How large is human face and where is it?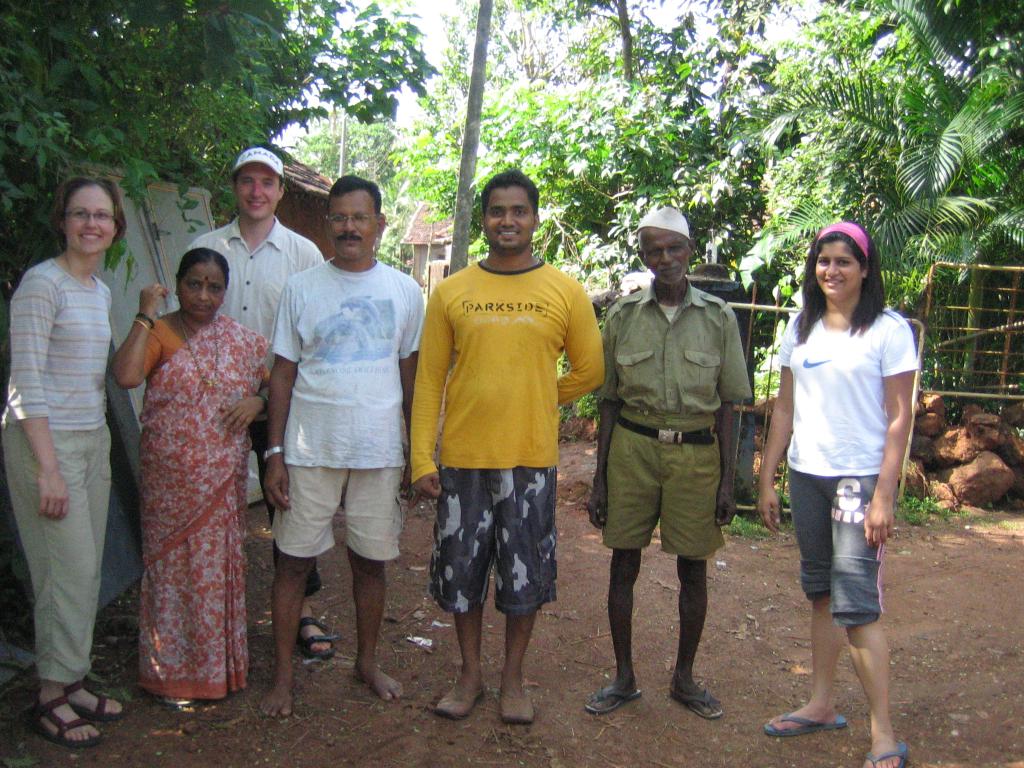
Bounding box: 817,241,872,299.
